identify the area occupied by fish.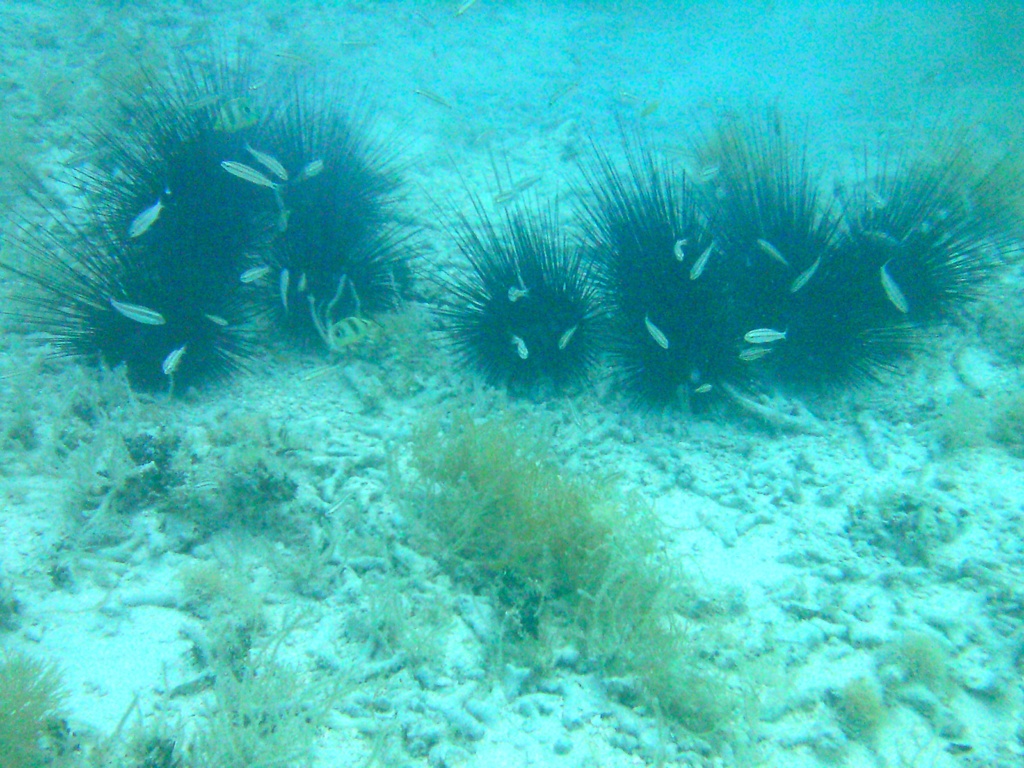
Area: pyautogui.locateOnScreen(742, 328, 787, 344).
